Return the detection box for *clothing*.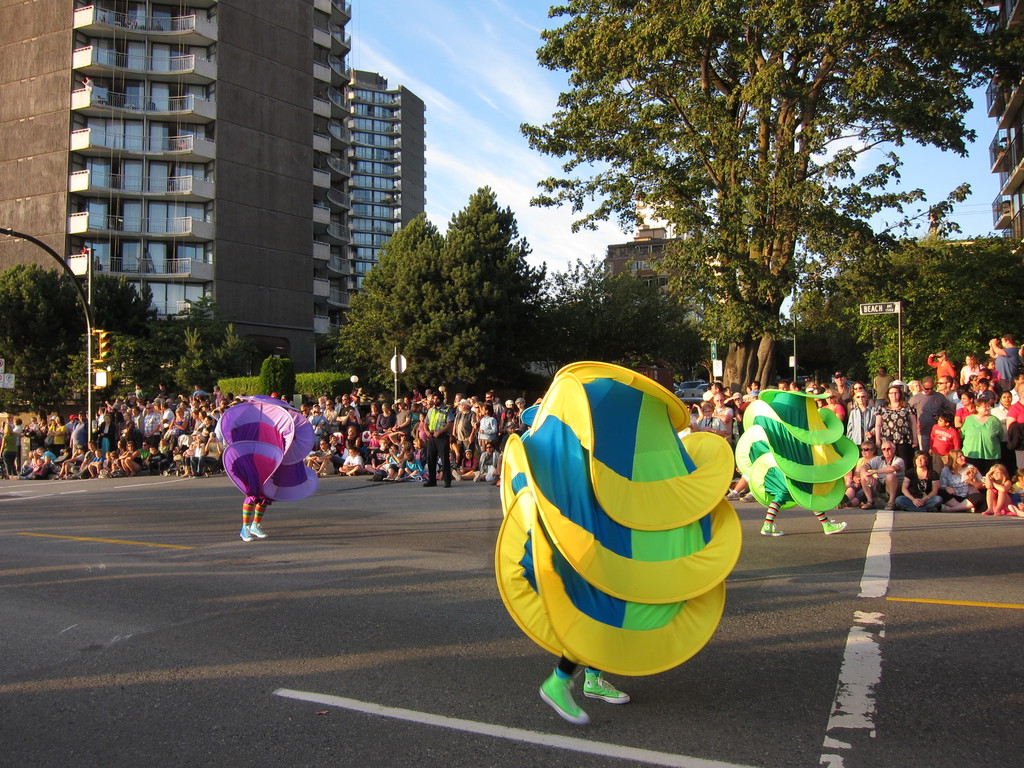
{"x1": 701, "y1": 401, "x2": 725, "y2": 433}.
